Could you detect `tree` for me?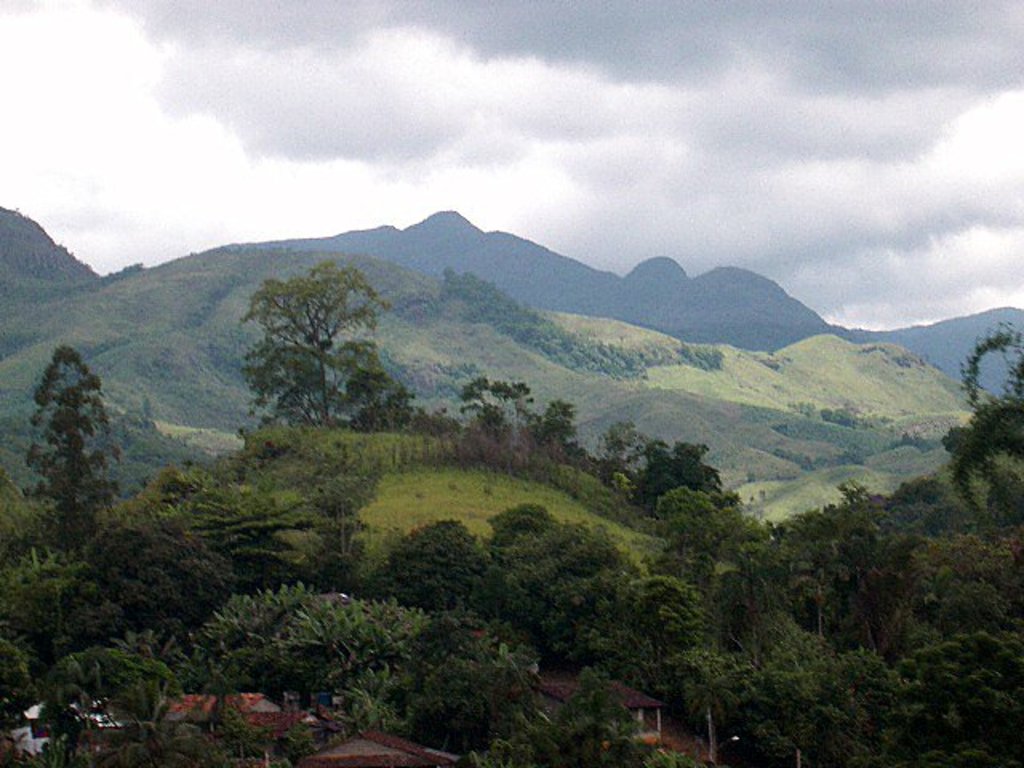
Detection result: region(606, 424, 642, 472).
